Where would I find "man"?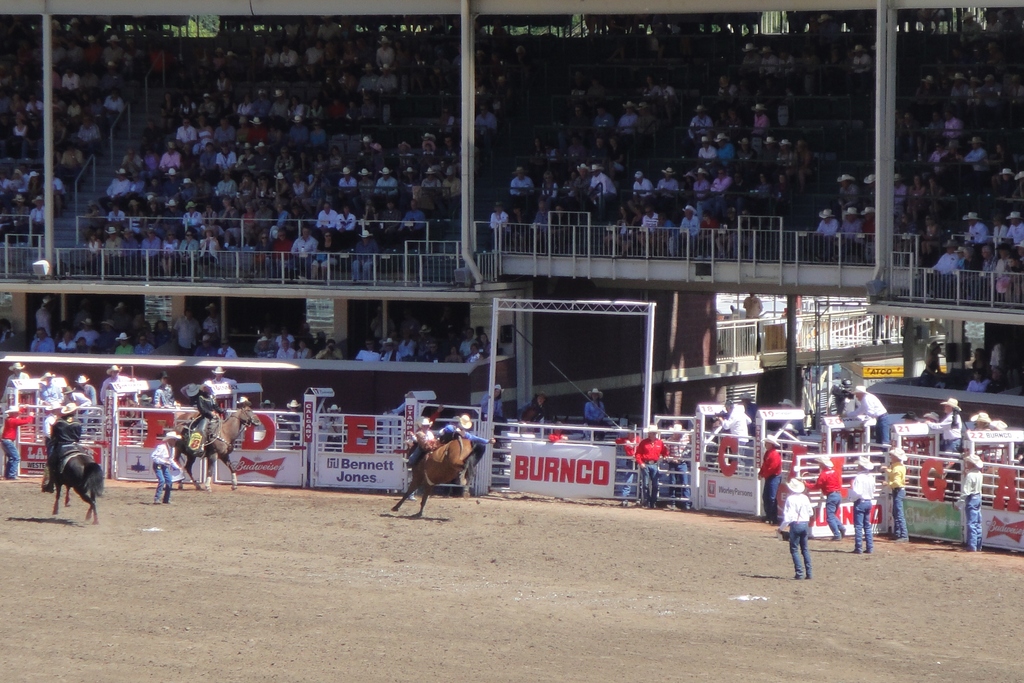
At l=401, t=412, r=493, b=468.
